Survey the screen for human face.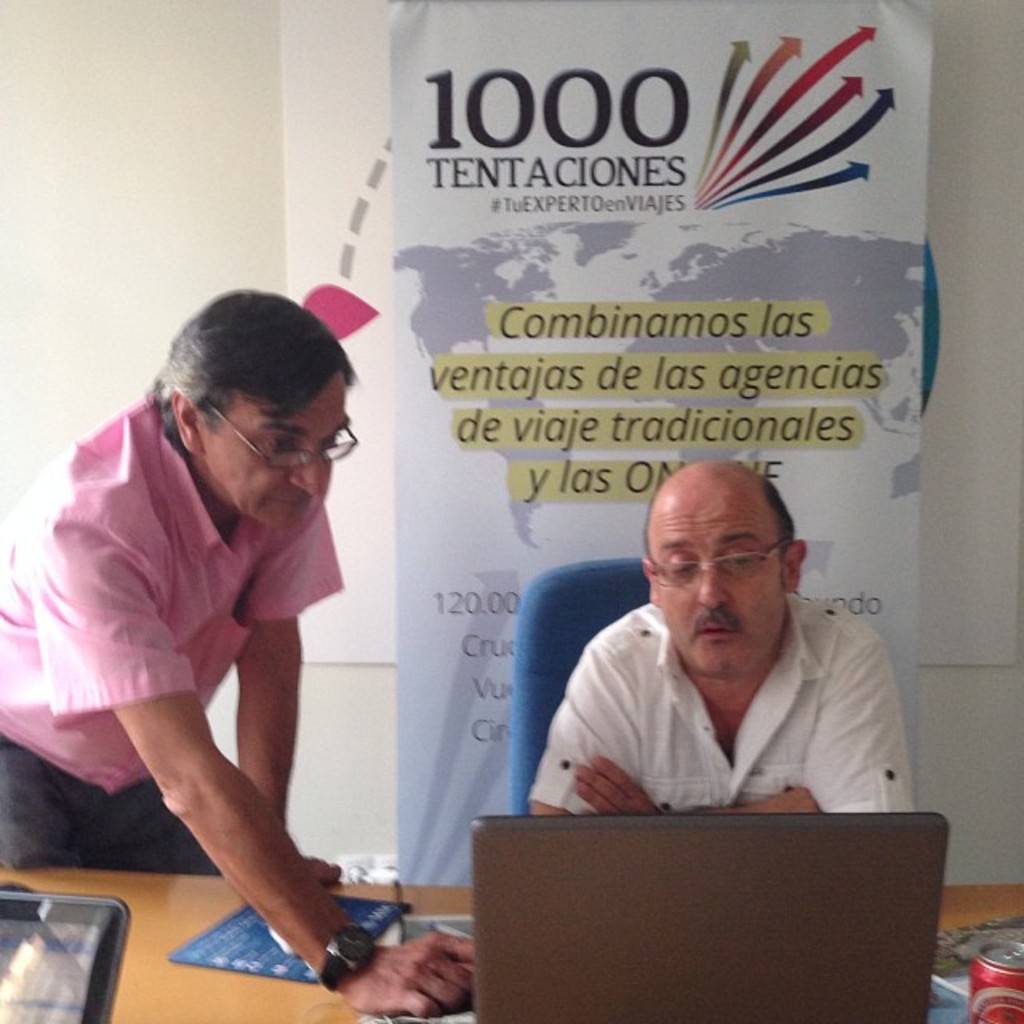
Survey found: [x1=200, y1=379, x2=350, y2=526].
